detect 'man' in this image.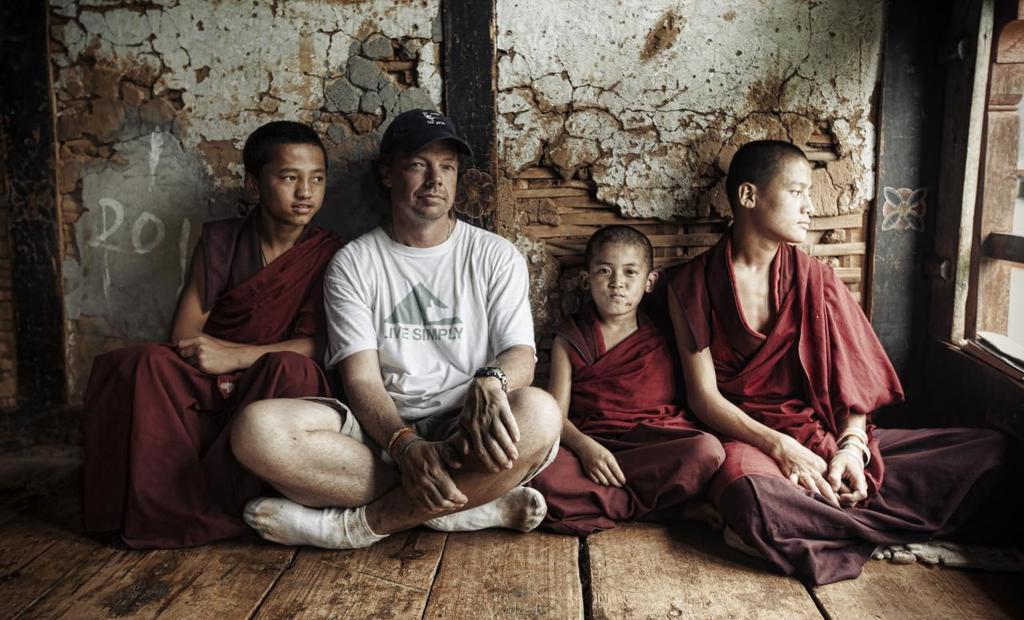
Detection: crop(292, 109, 546, 557).
